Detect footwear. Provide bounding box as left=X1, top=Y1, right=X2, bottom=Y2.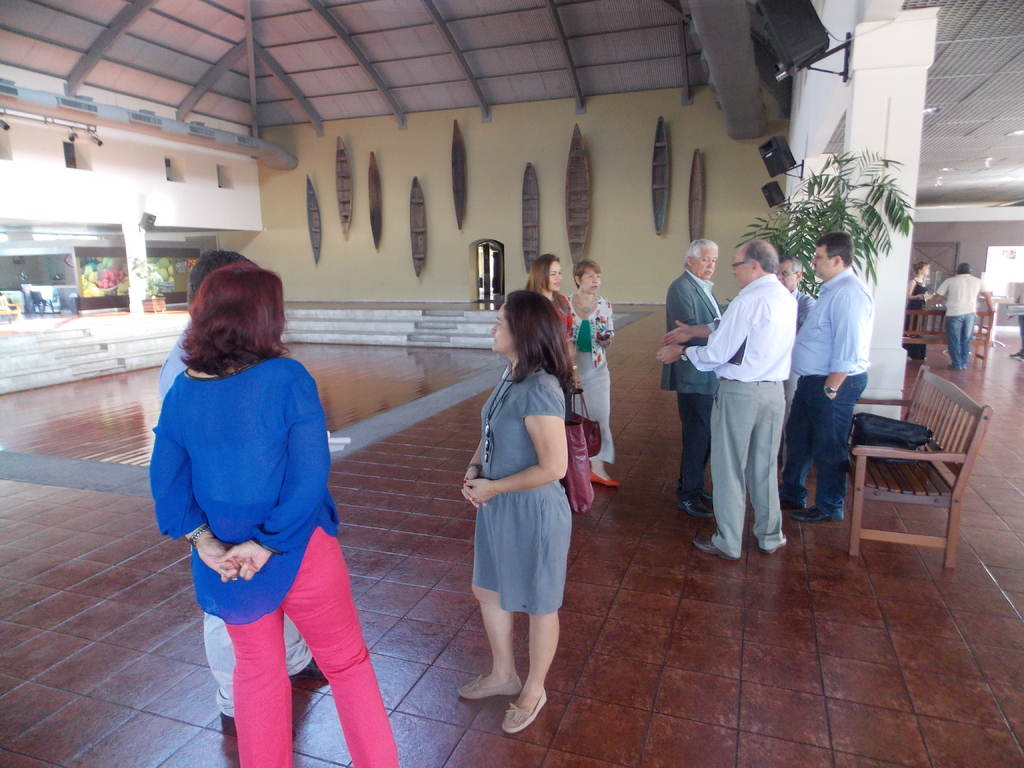
left=780, top=497, right=808, bottom=509.
